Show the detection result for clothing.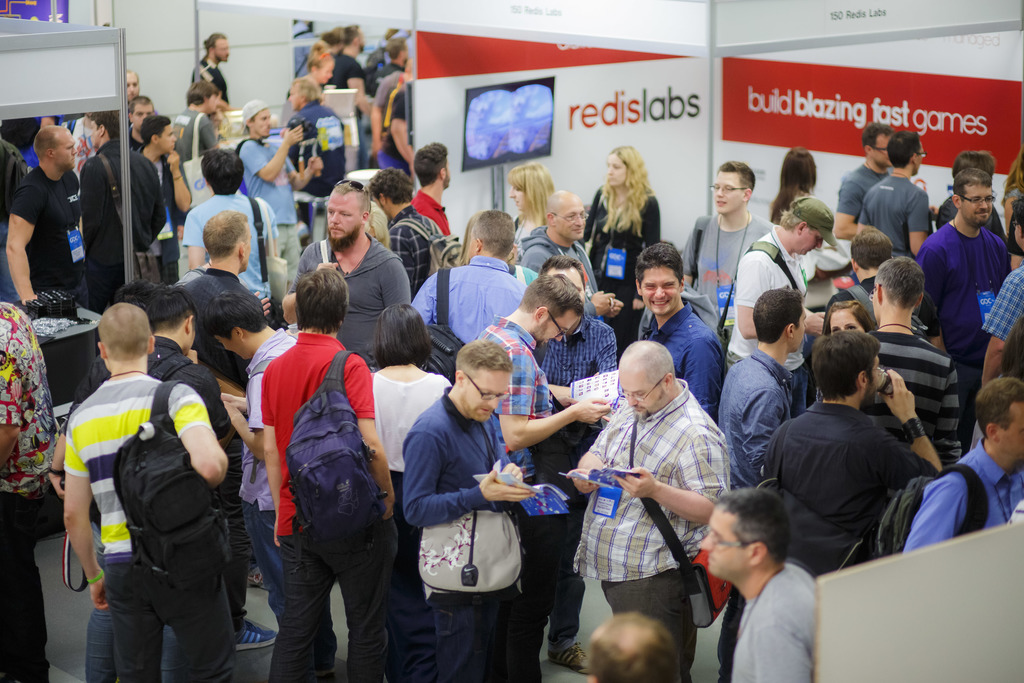
{"left": 730, "top": 557, "right": 813, "bottom": 682}.
